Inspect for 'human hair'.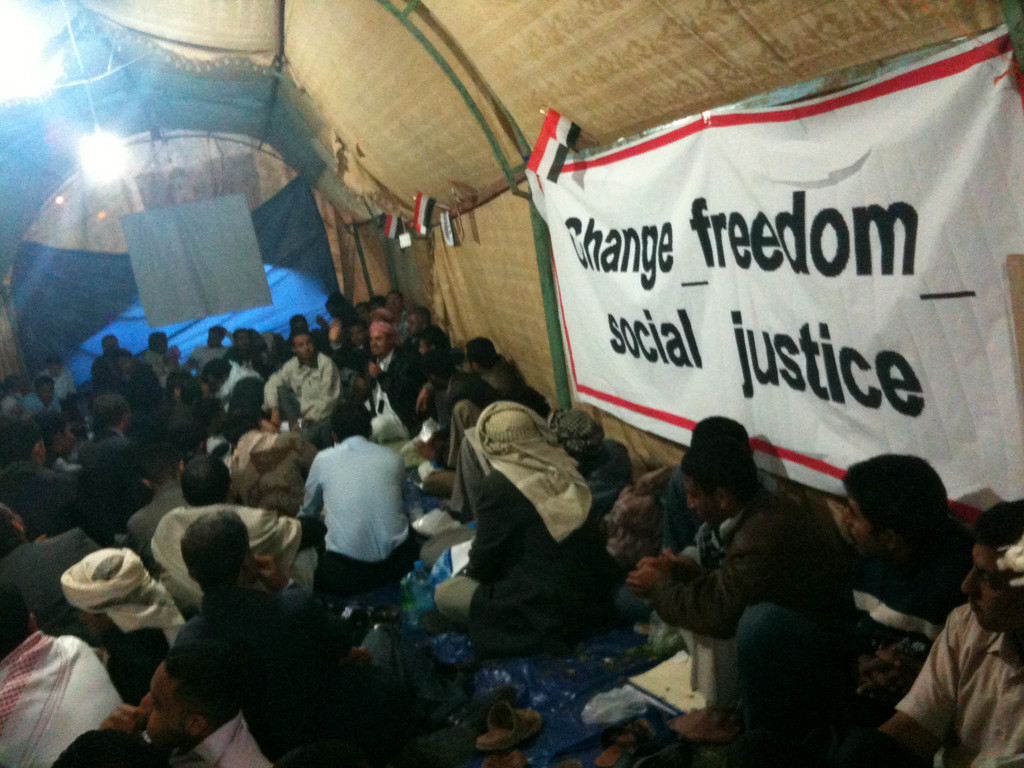
Inspection: [166, 638, 237, 733].
